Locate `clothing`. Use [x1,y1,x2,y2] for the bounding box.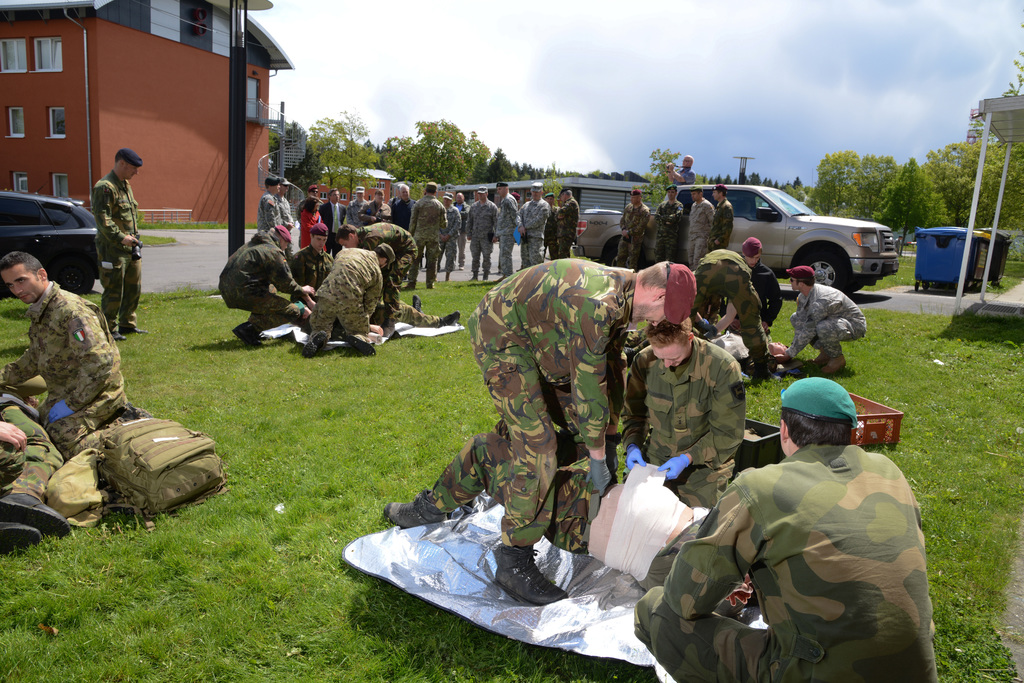
[323,203,357,235].
